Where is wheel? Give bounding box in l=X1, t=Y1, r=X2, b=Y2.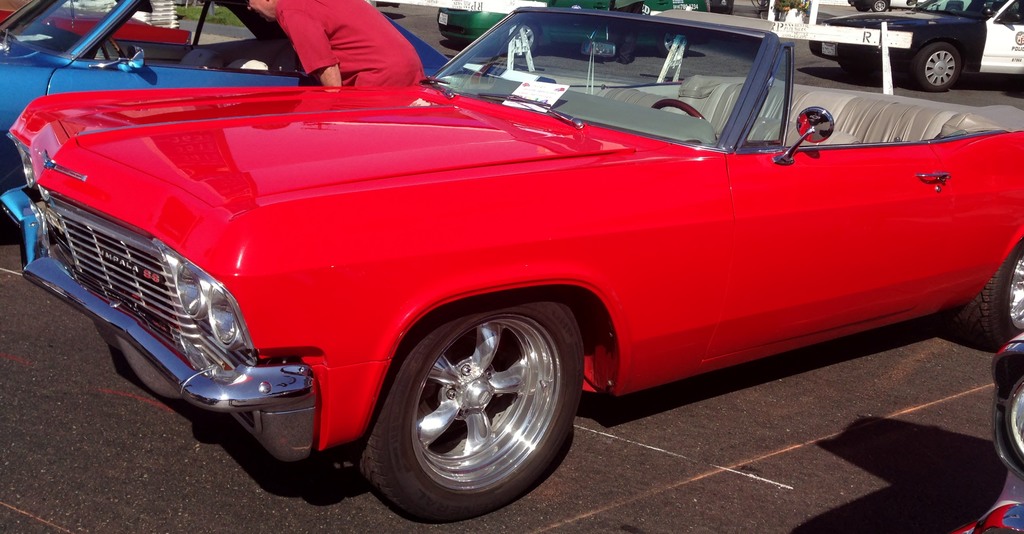
l=655, t=101, r=718, b=136.
